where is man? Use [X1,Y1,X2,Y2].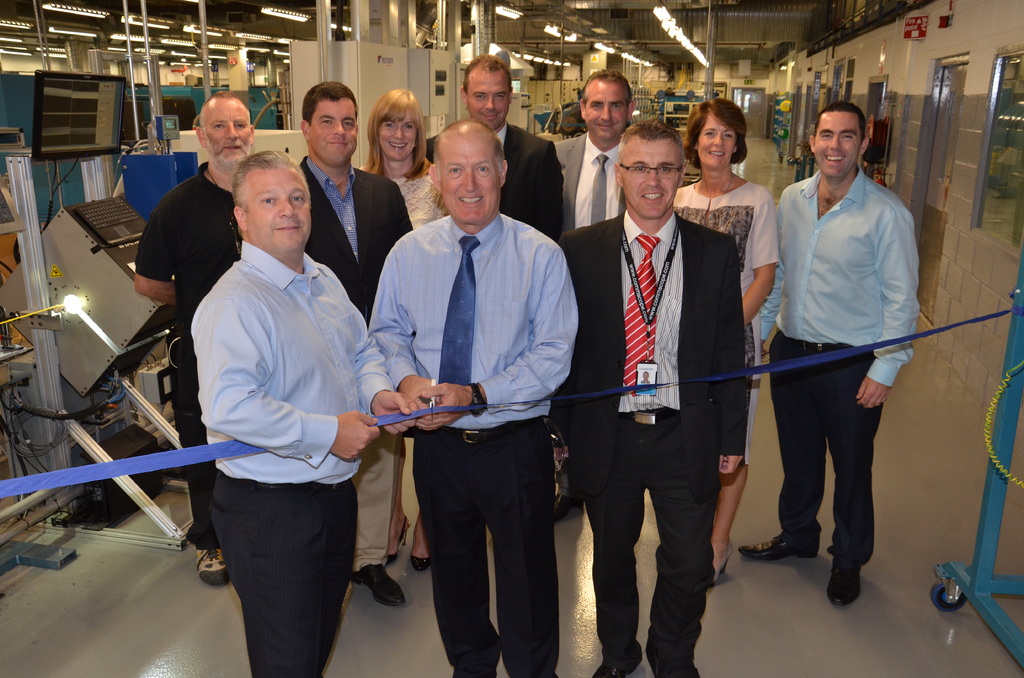
[768,99,929,606].
